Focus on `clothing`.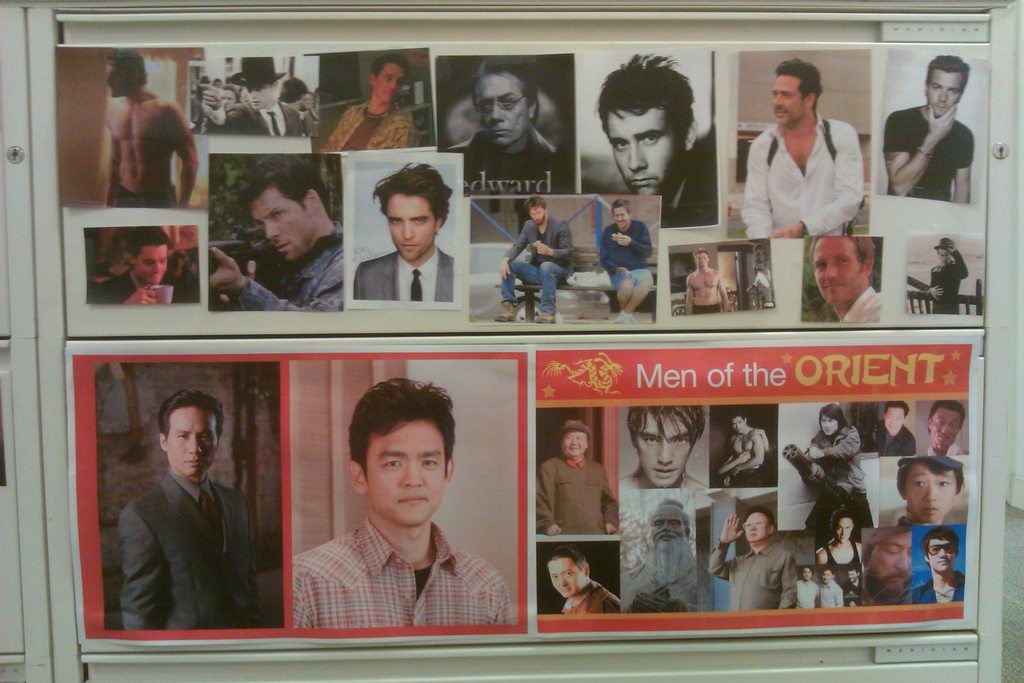
Focused at Rect(348, 249, 456, 300).
